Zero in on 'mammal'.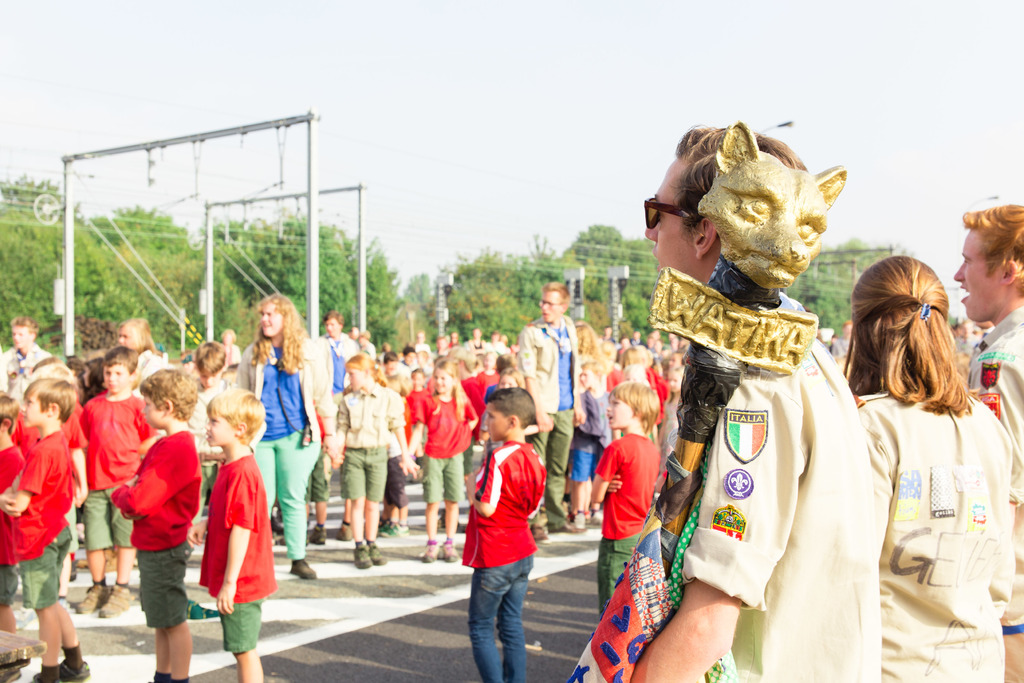
Zeroed in: crop(604, 339, 668, 444).
